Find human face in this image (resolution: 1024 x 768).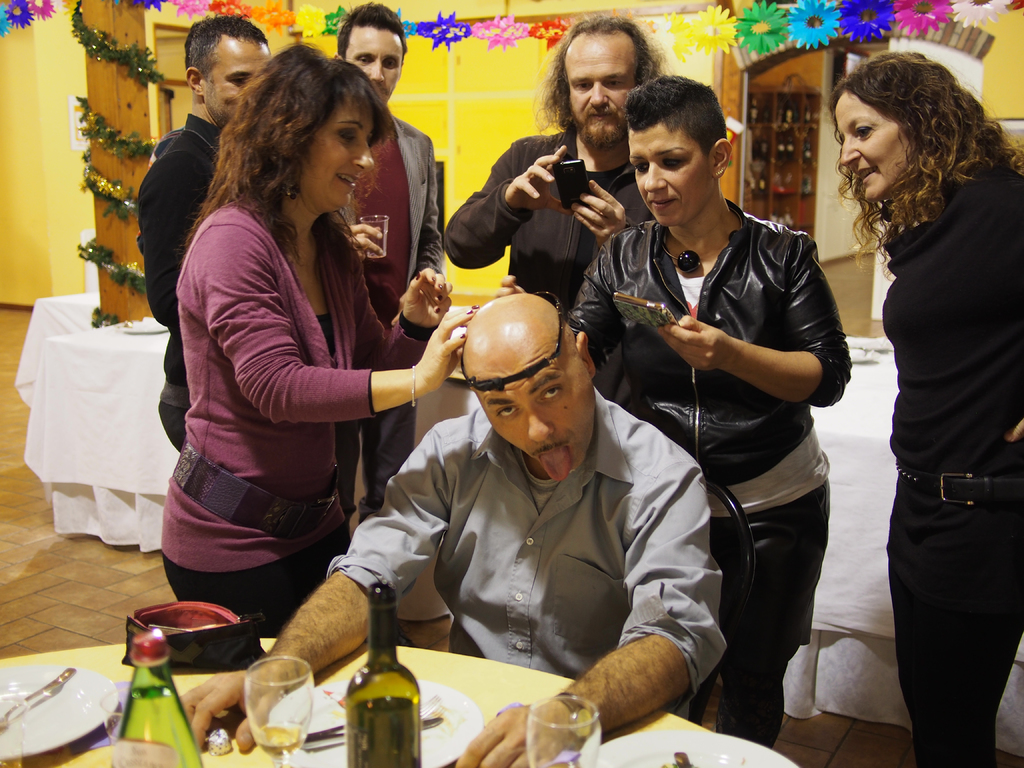
[left=300, top=104, right=380, bottom=216].
